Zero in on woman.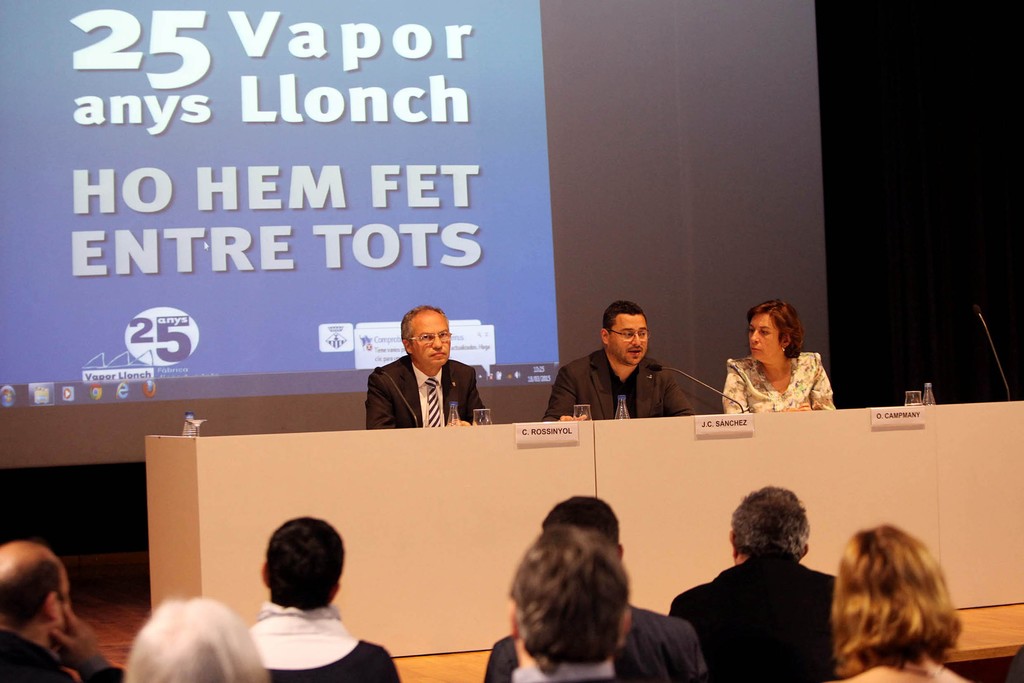
Zeroed in: bbox=[113, 595, 269, 682].
